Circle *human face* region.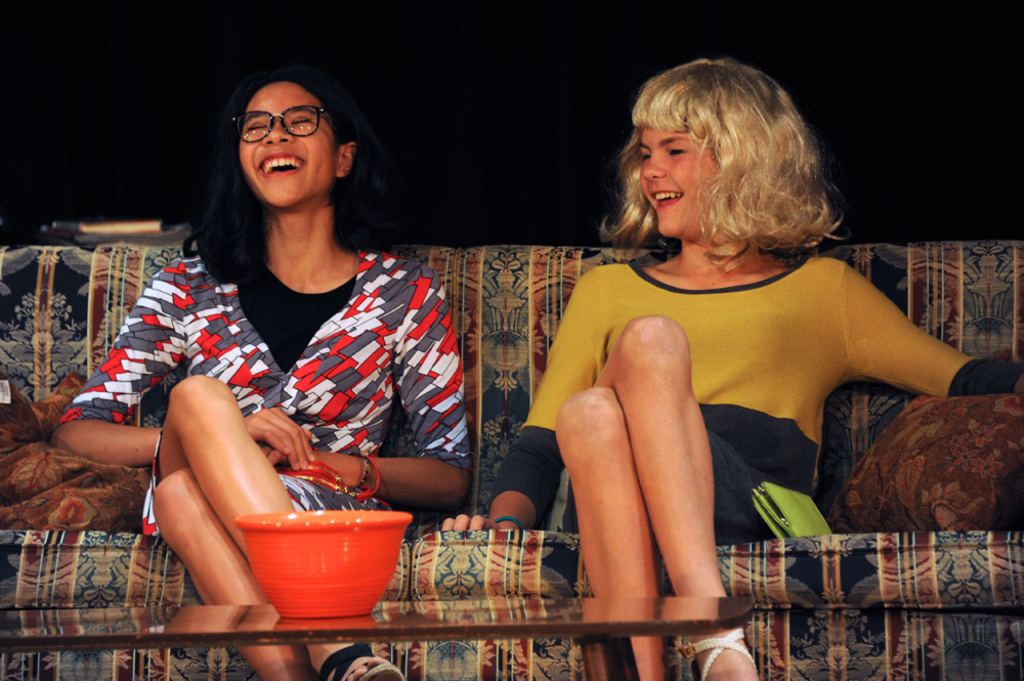
Region: 241/81/339/206.
